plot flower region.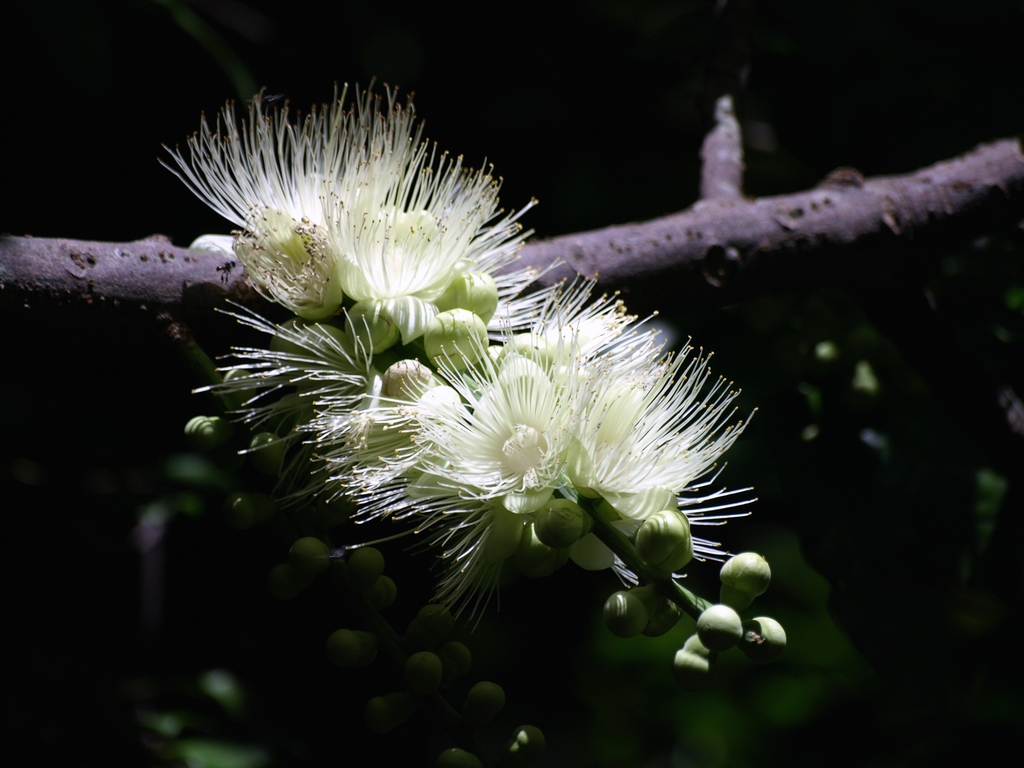
Plotted at pyautogui.locateOnScreen(310, 278, 758, 537).
